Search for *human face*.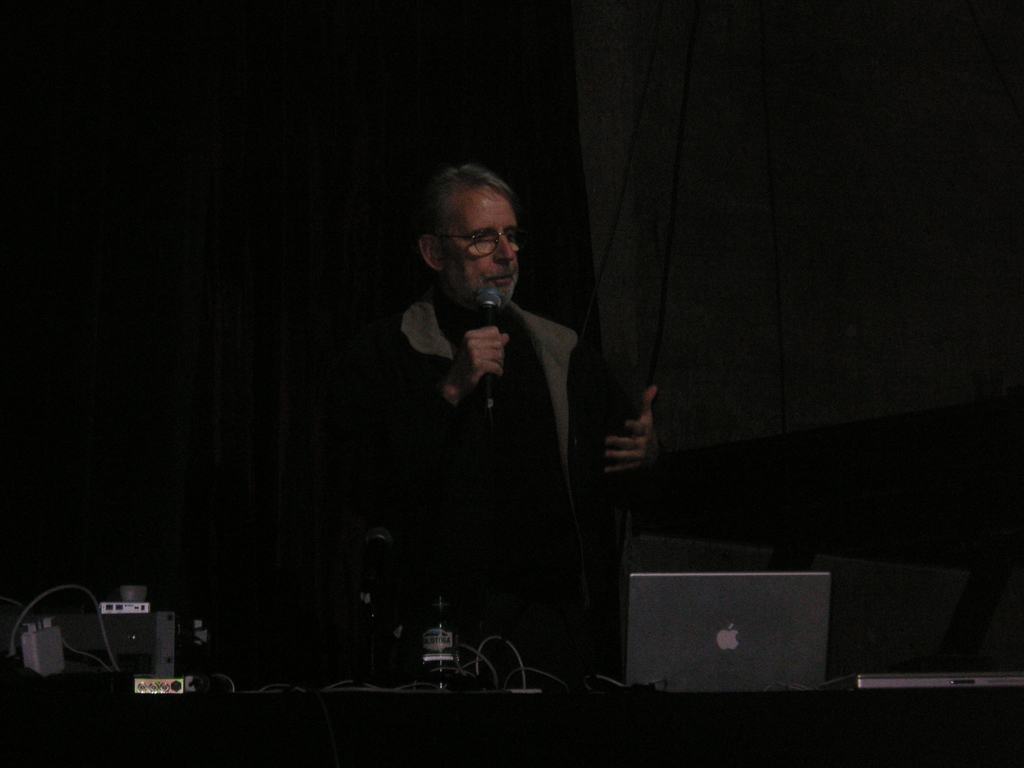
Found at {"x1": 444, "y1": 193, "x2": 516, "y2": 299}.
